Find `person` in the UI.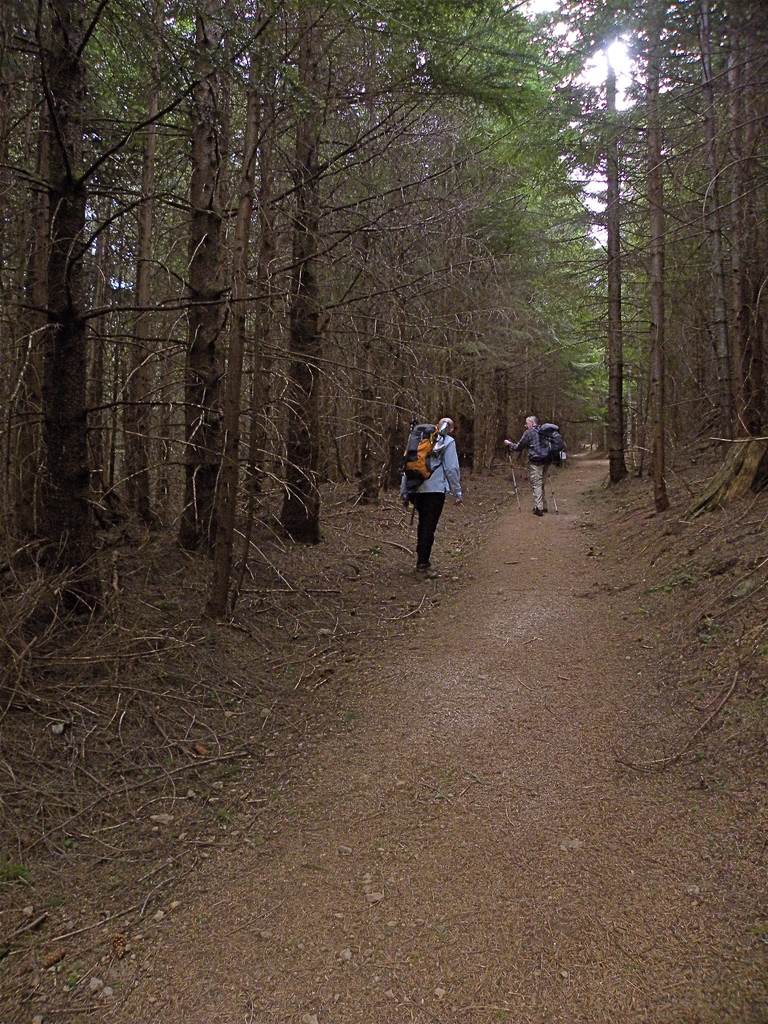
UI element at rect(403, 391, 471, 567).
